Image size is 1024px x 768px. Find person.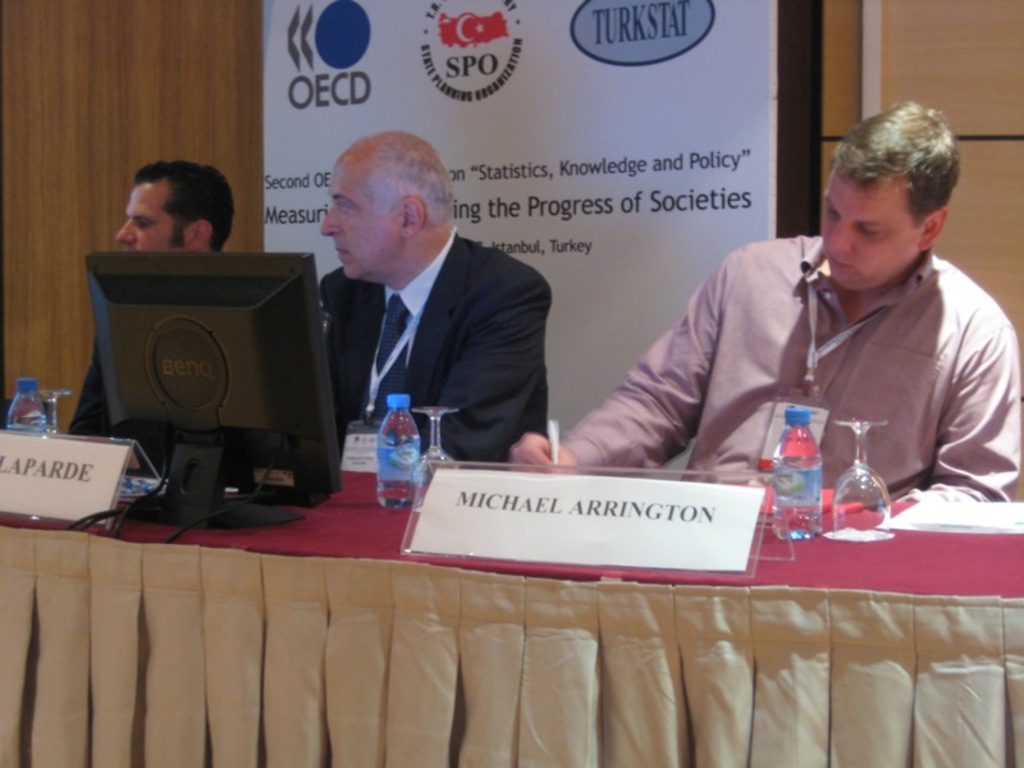
{"left": 60, "top": 160, "right": 239, "bottom": 470}.
